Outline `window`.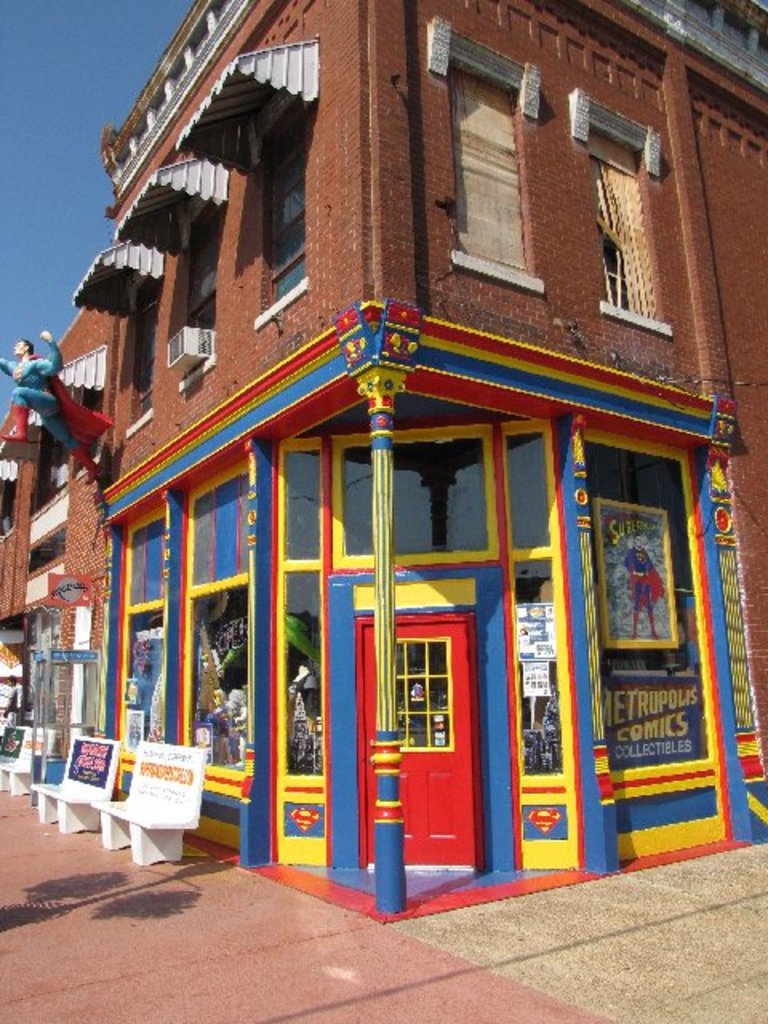
Outline: 432 13 546 290.
